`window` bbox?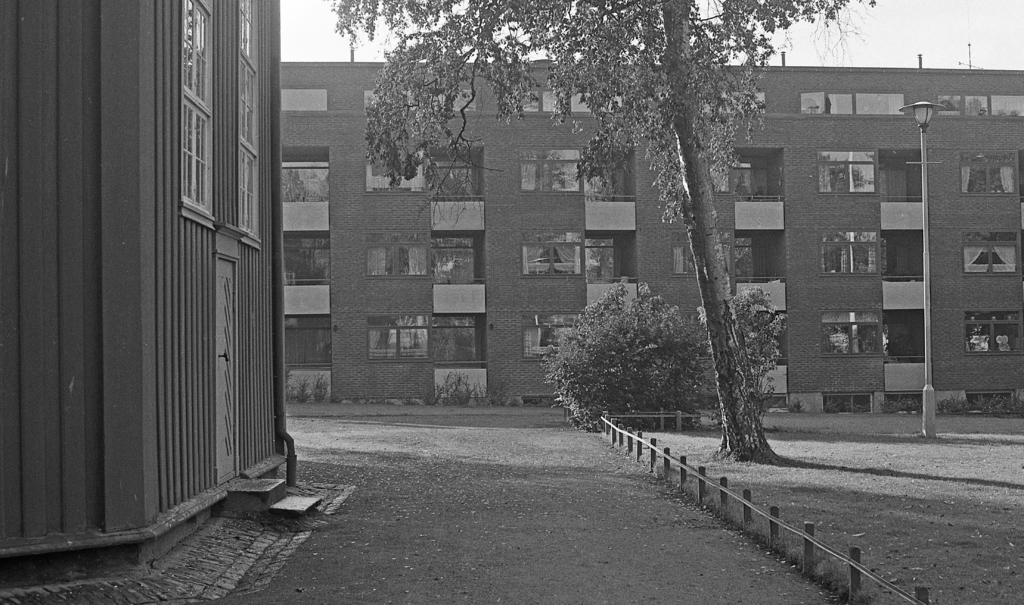
box(936, 90, 1023, 118)
